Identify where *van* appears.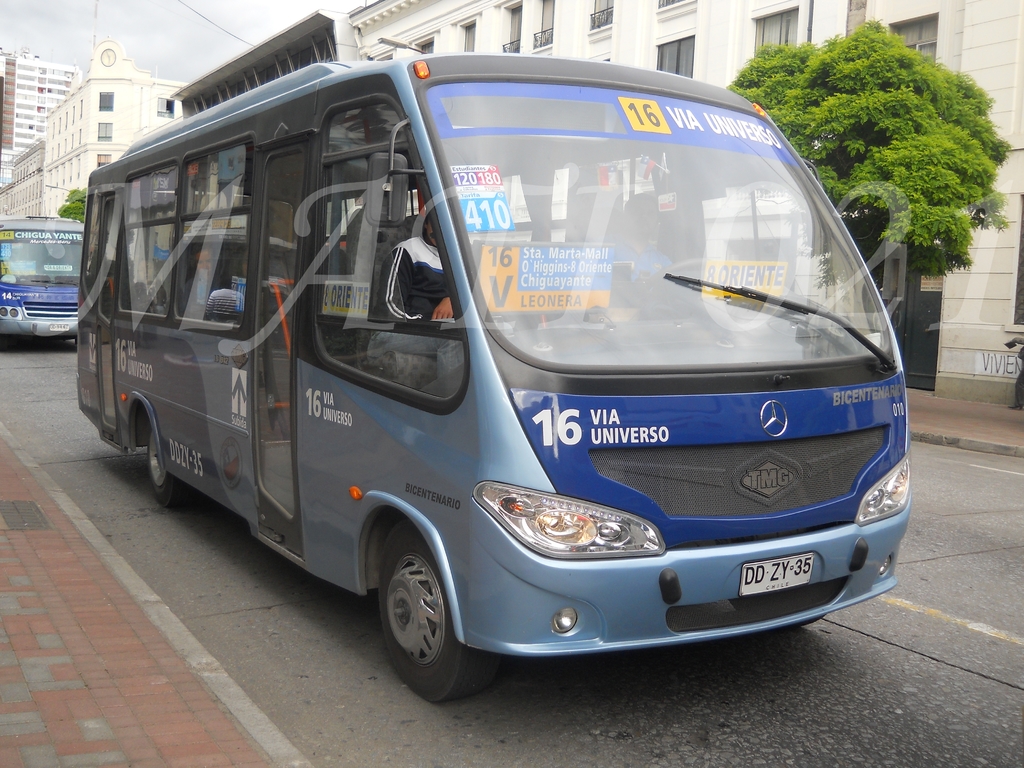
Appears at locate(78, 58, 913, 707).
